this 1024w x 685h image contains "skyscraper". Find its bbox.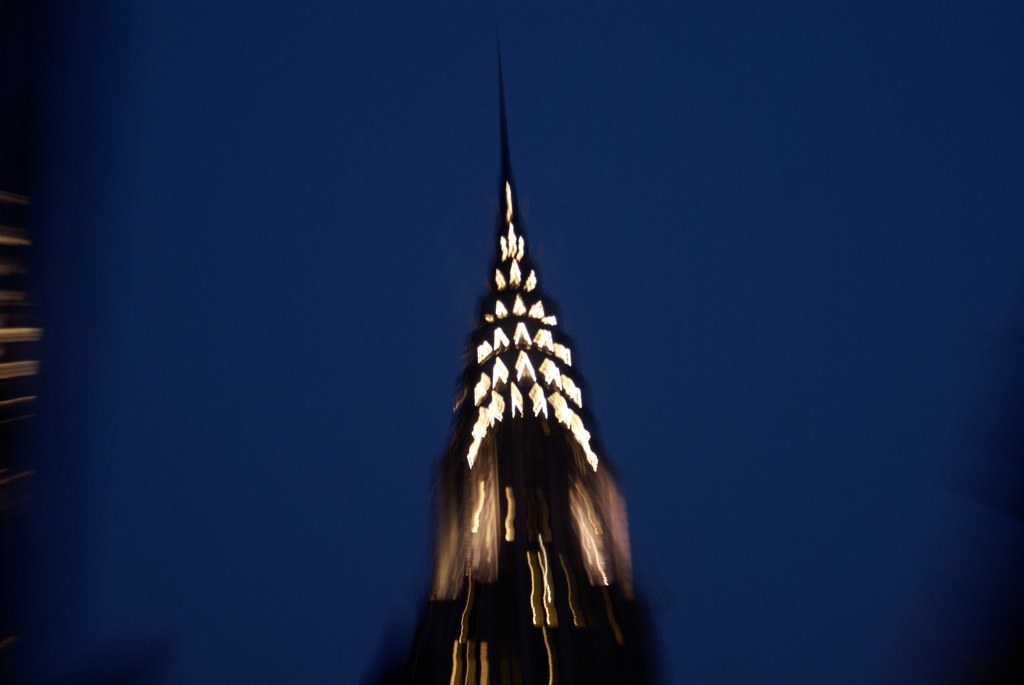
pyautogui.locateOnScreen(414, 72, 626, 684).
